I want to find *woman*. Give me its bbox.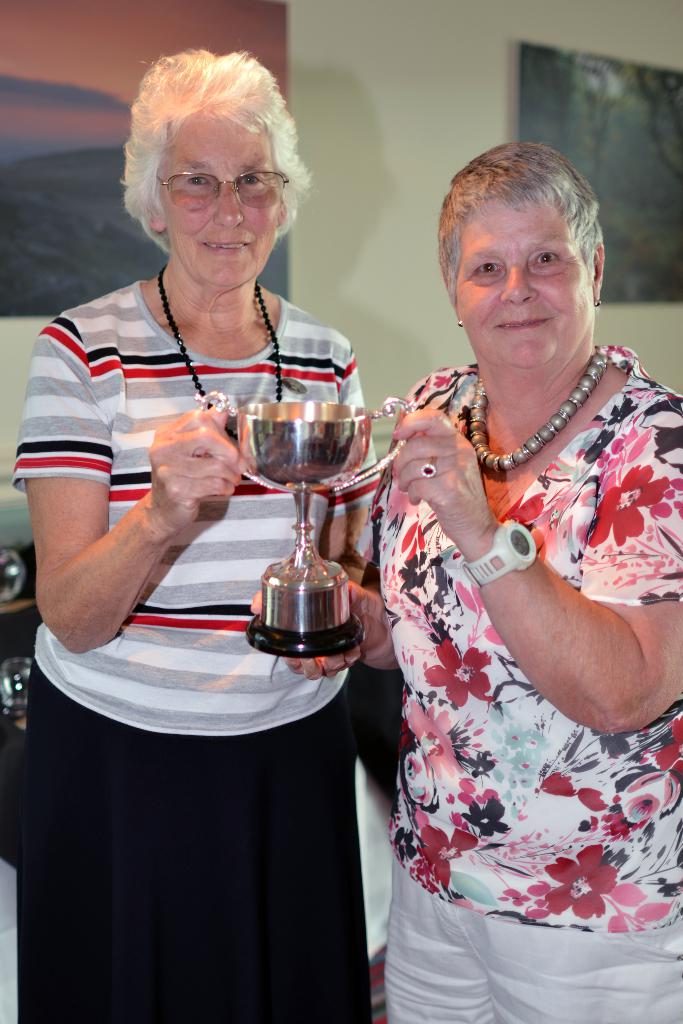
{"x1": 252, "y1": 134, "x2": 682, "y2": 1023}.
